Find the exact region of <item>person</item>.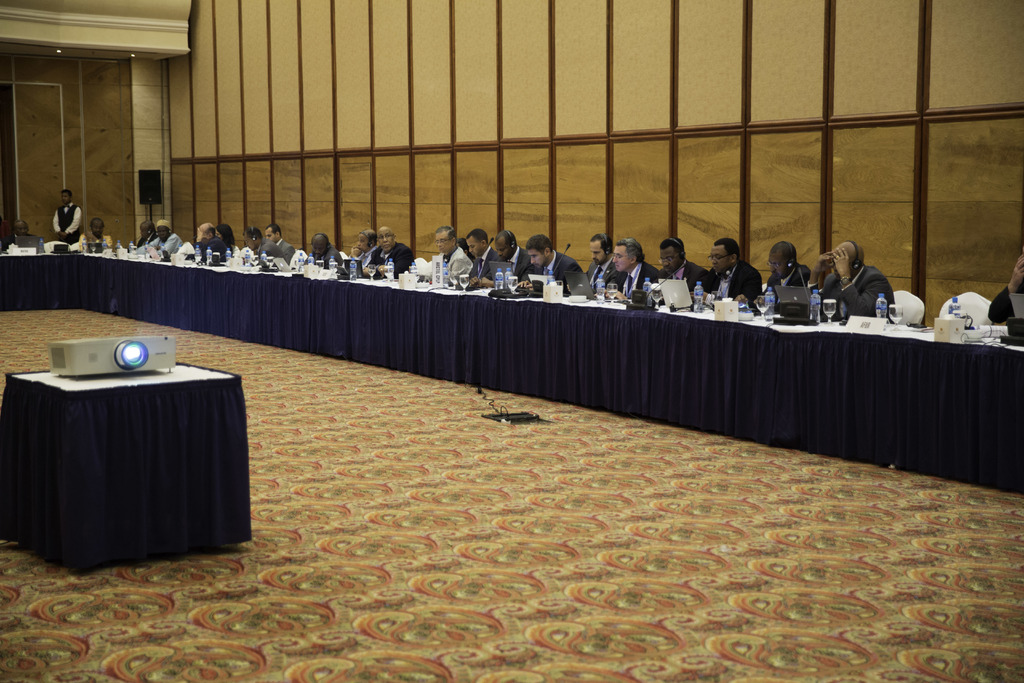
Exact region: pyautogui.locateOnScreen(145, 217, 183, 259).
